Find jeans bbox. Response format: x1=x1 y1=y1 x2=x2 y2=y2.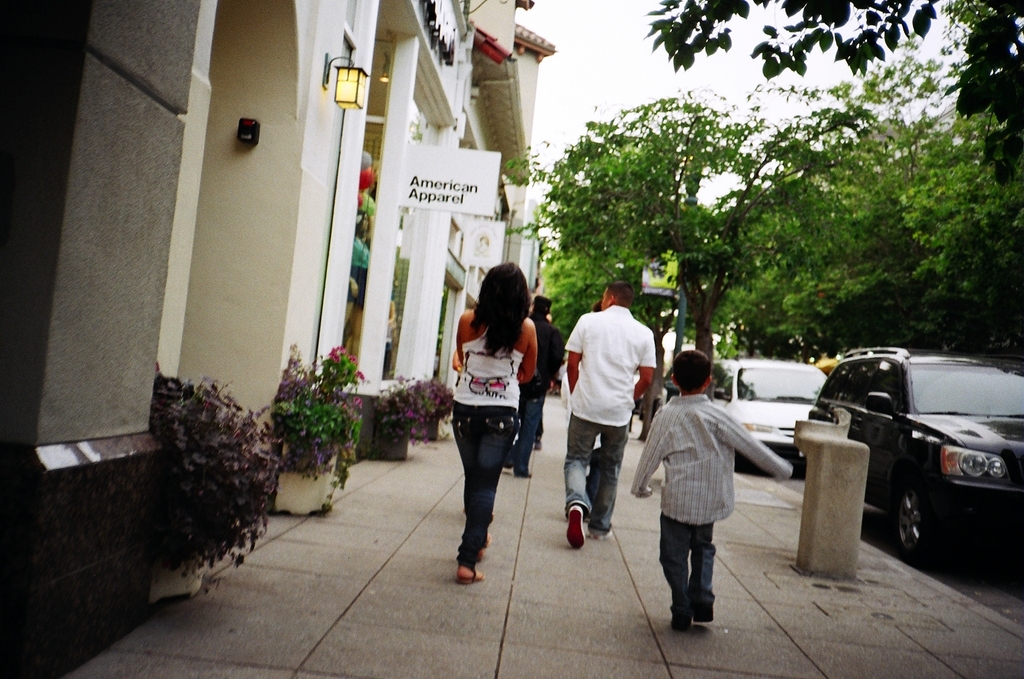
x1=449 y1=401 x2=522 y2=563.
